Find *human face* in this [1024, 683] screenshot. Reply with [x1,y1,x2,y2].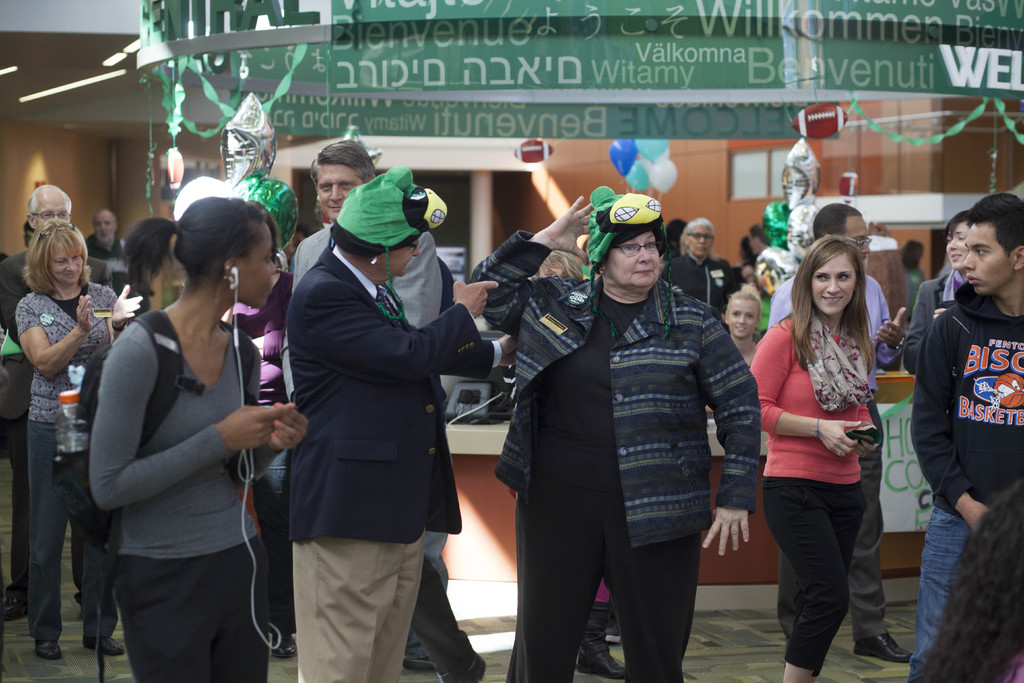
[681,220,722,258].
